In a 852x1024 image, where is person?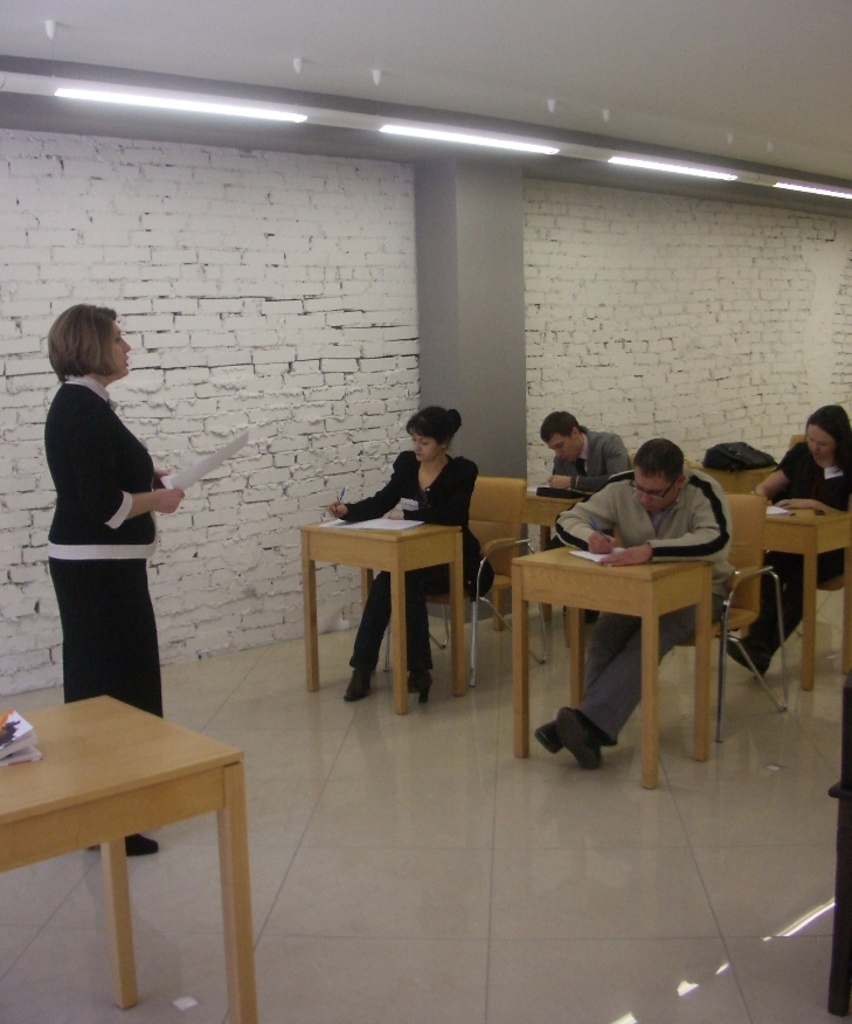
box(536, 411, 630, 624).
